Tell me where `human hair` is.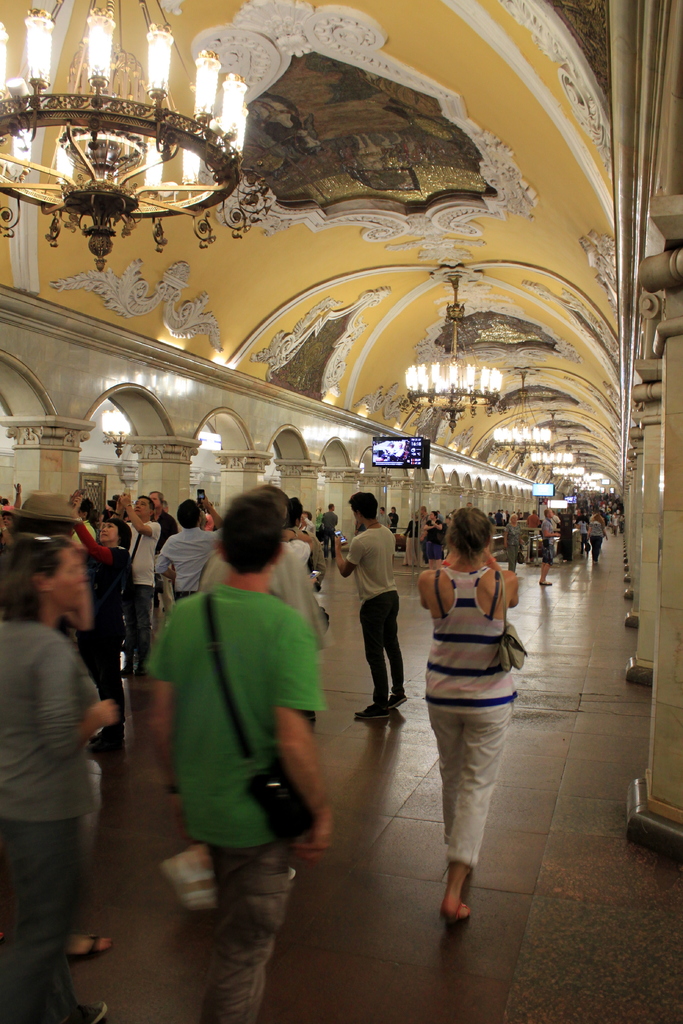
`human hair` is at x1=110 y1=514 x2=128 y2=545.
